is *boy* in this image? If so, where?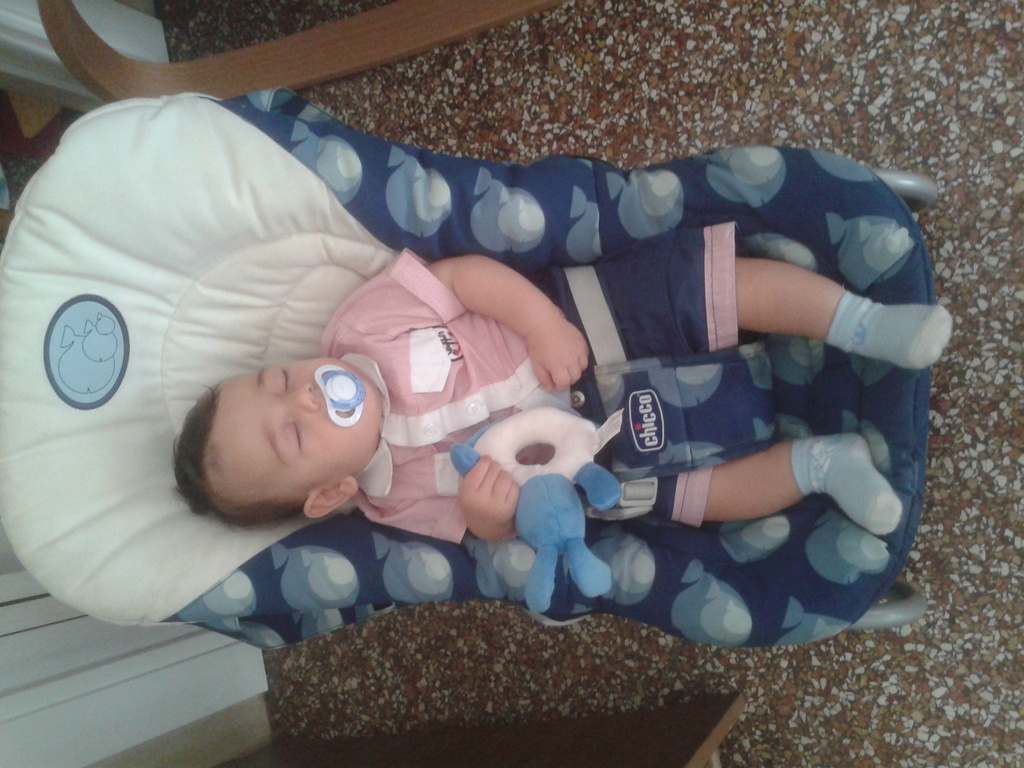
Yes, at l=174, t=222, r=961, b=547.
